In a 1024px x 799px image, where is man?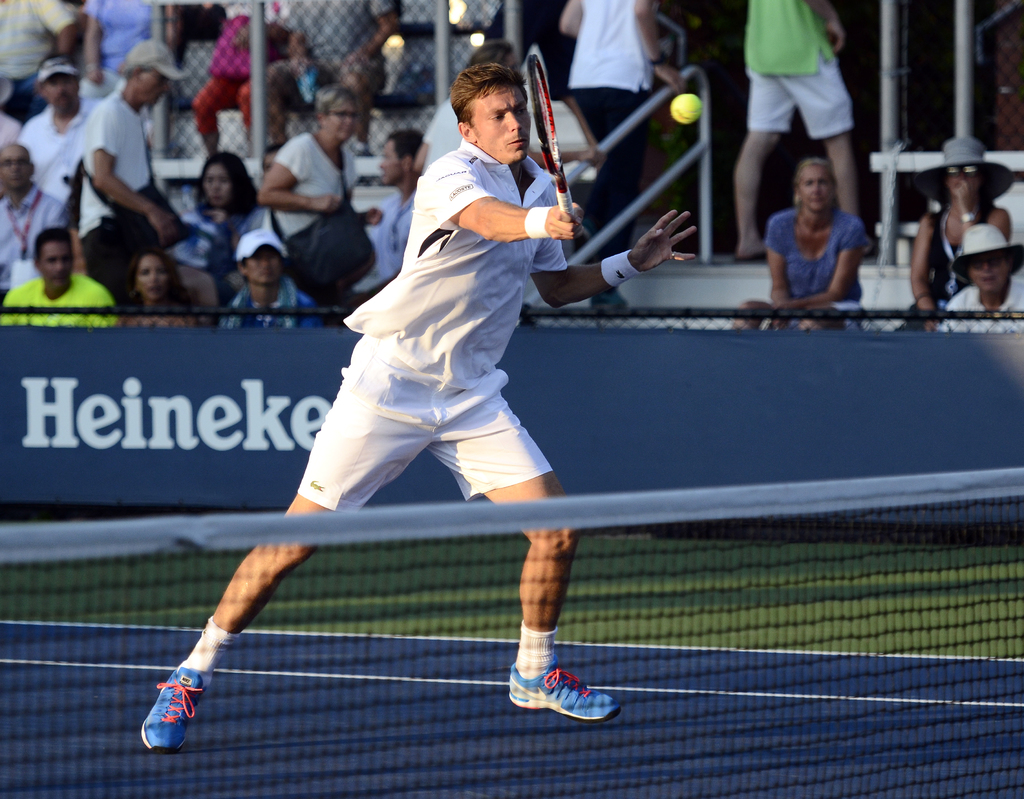
locate(0, 226, 118, 329).
